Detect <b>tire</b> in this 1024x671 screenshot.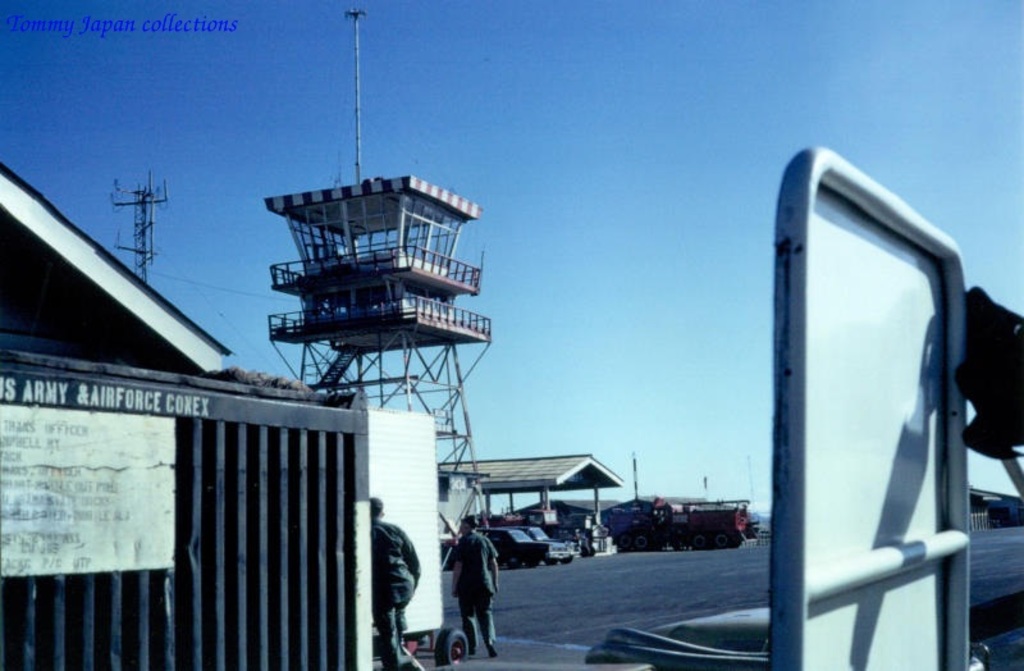
Detection: x1=509, y1=553, x2=520, y2=569.
